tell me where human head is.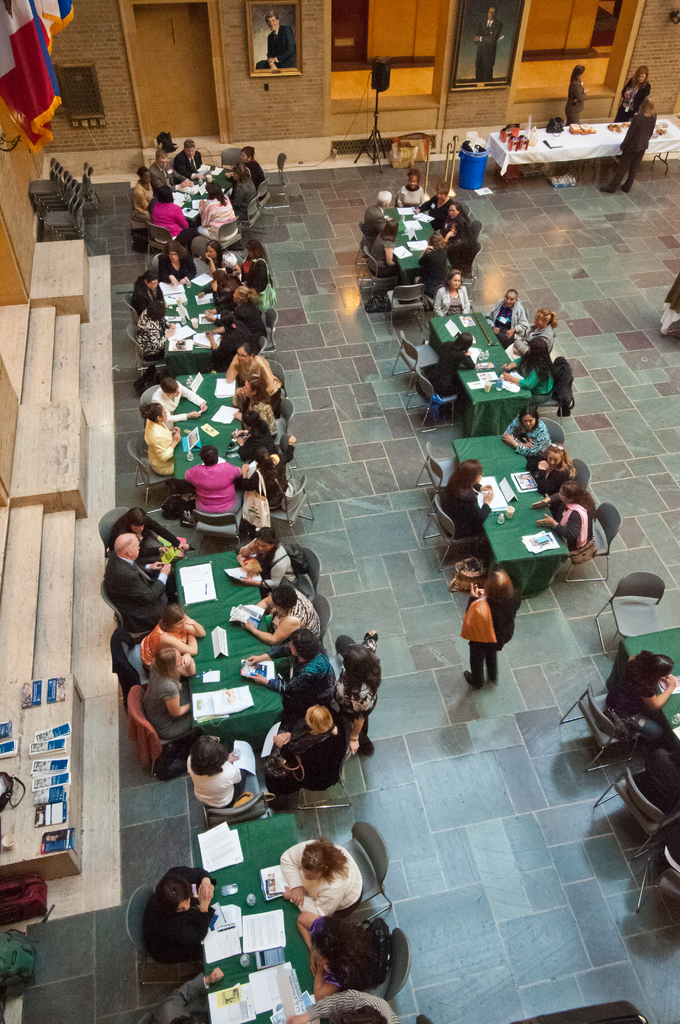
human head is at 270/586/296/611.
